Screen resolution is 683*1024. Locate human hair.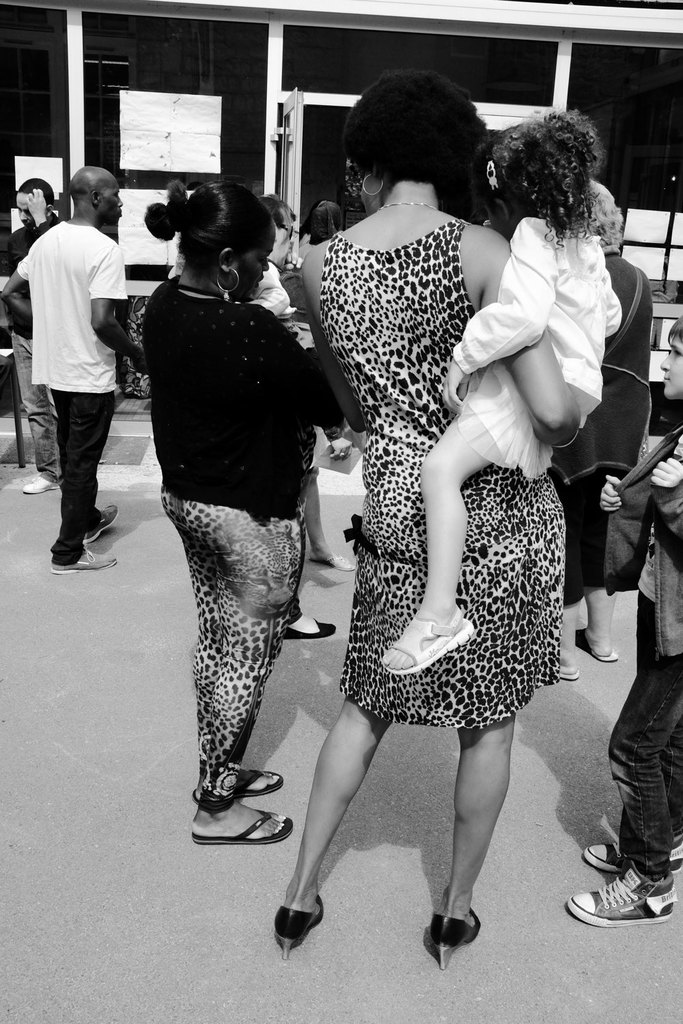
left=669, top=313, right=682, bottom=348.
